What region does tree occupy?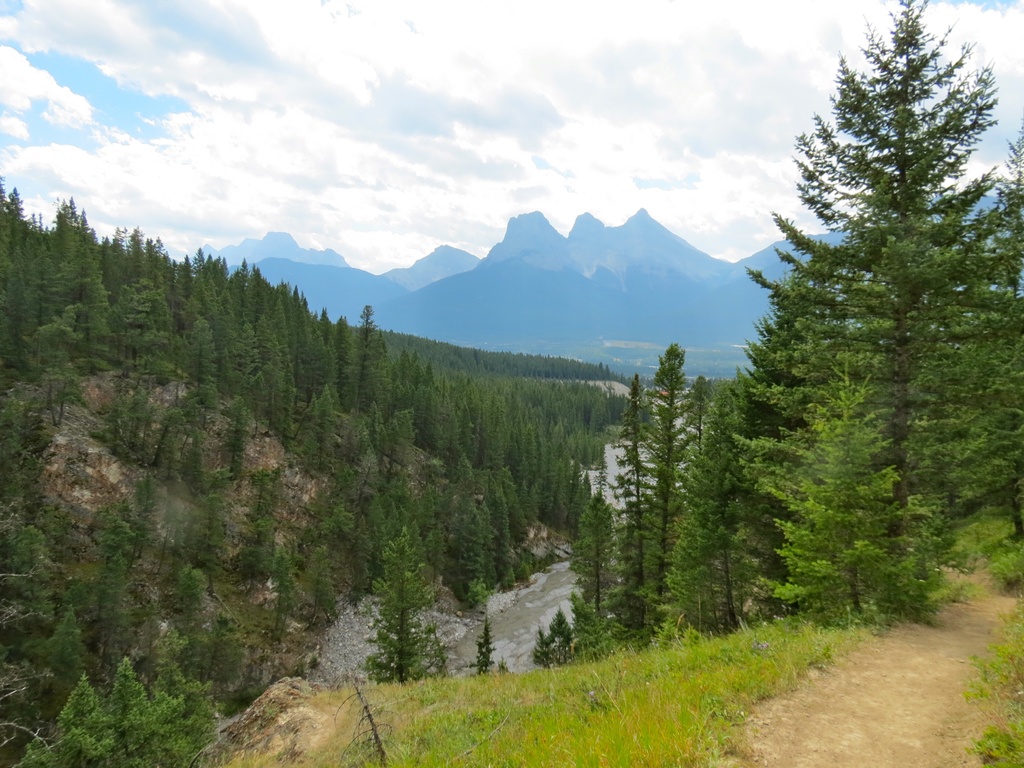
[564, 595, 621, 664].
